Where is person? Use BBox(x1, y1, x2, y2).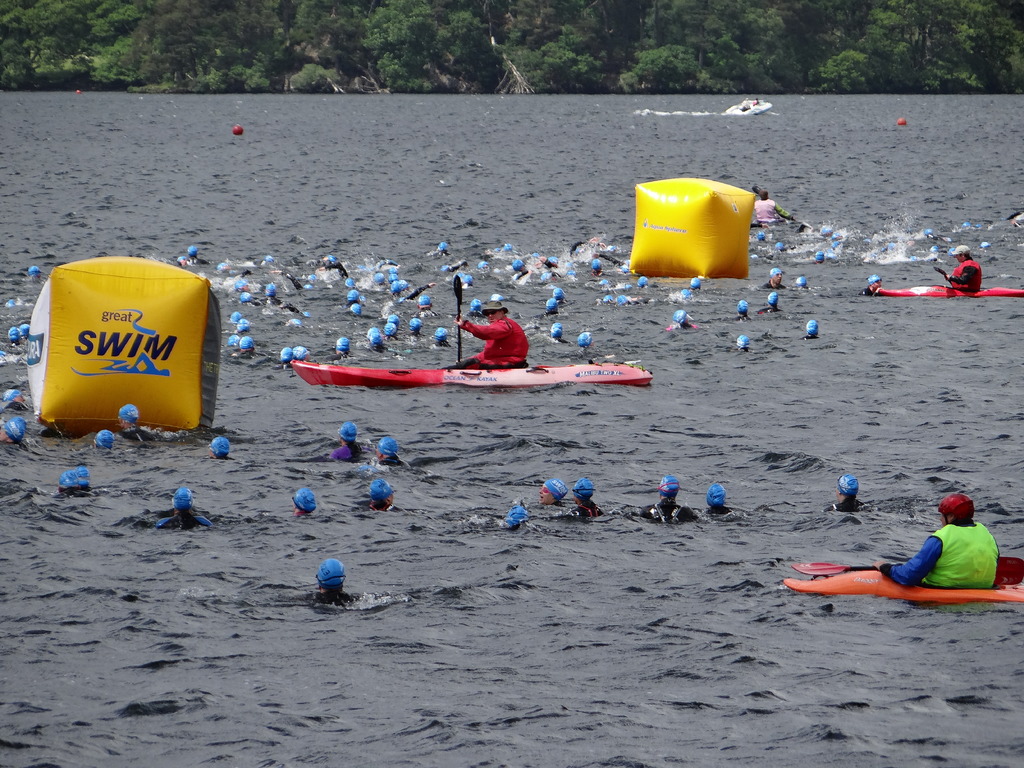
BBox(504, 243, 514, 254).
